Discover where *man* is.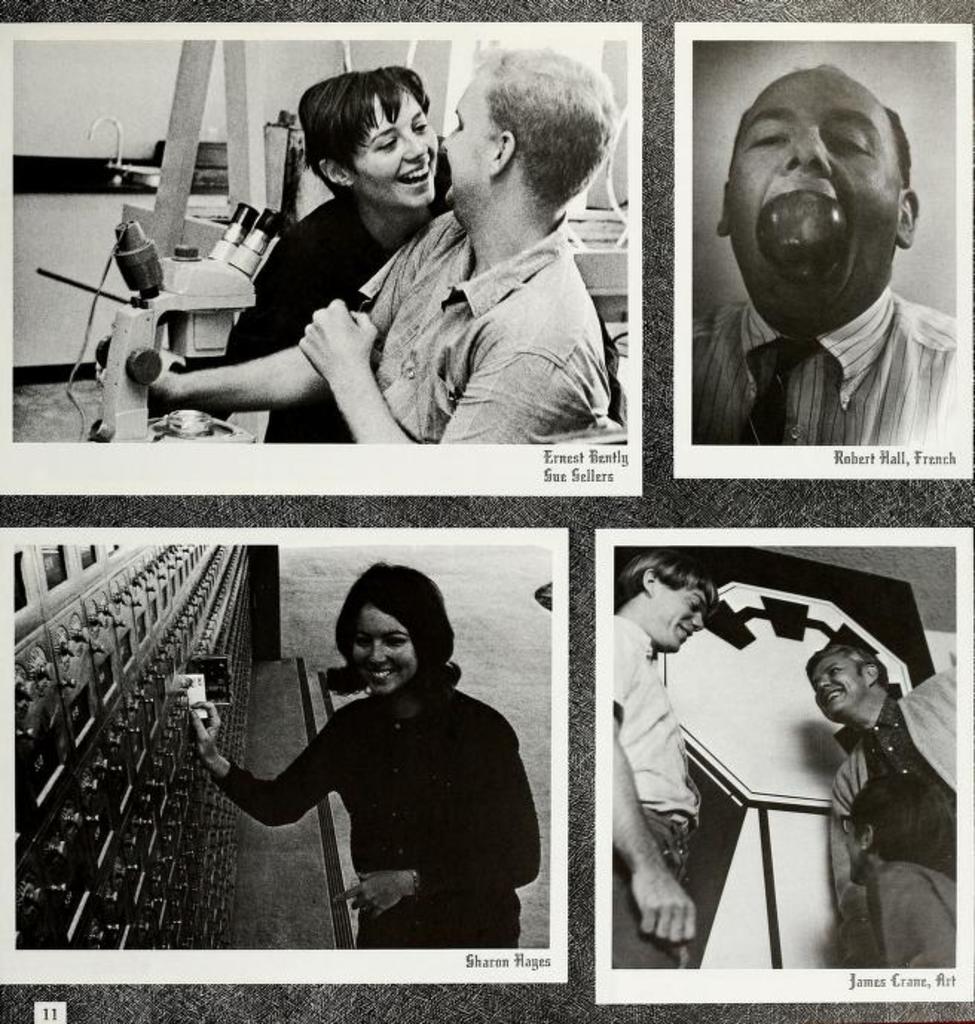
Discovered at select_region(95, 43, 620, 443).
